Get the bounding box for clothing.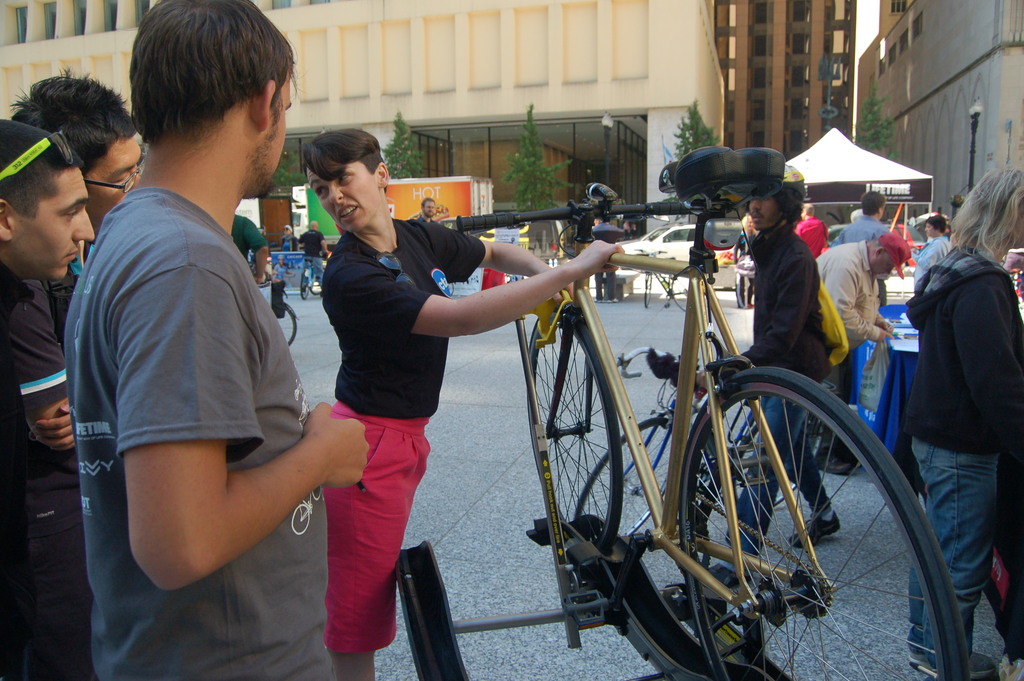
<box>809,241,885,411</box>.
